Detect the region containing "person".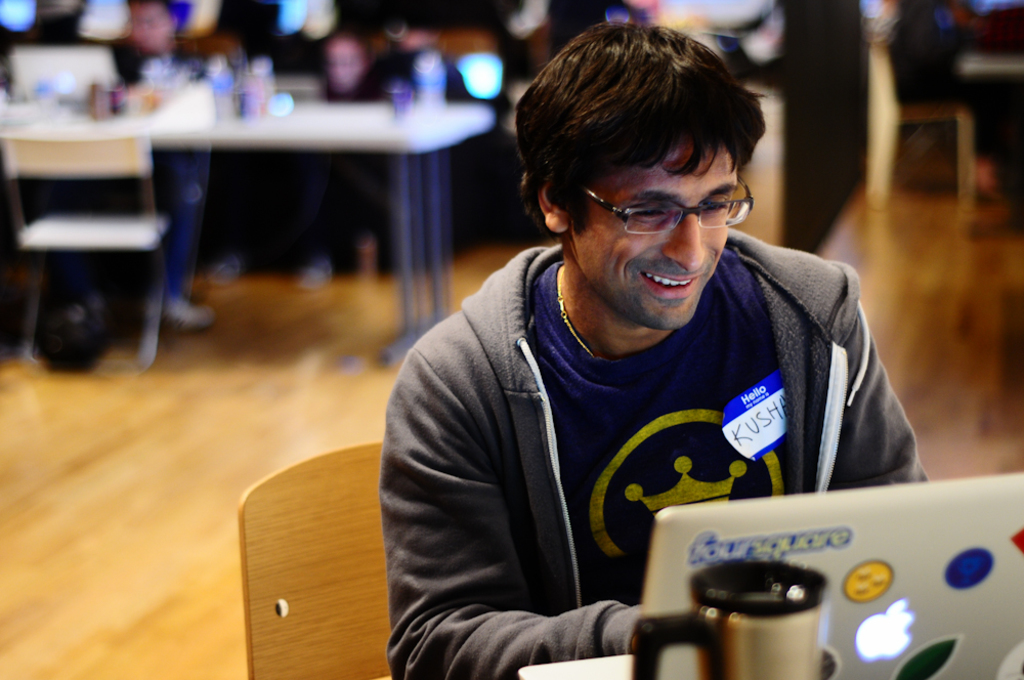
pyautogui.locateOnScreen(98, 0, 213, 332).
